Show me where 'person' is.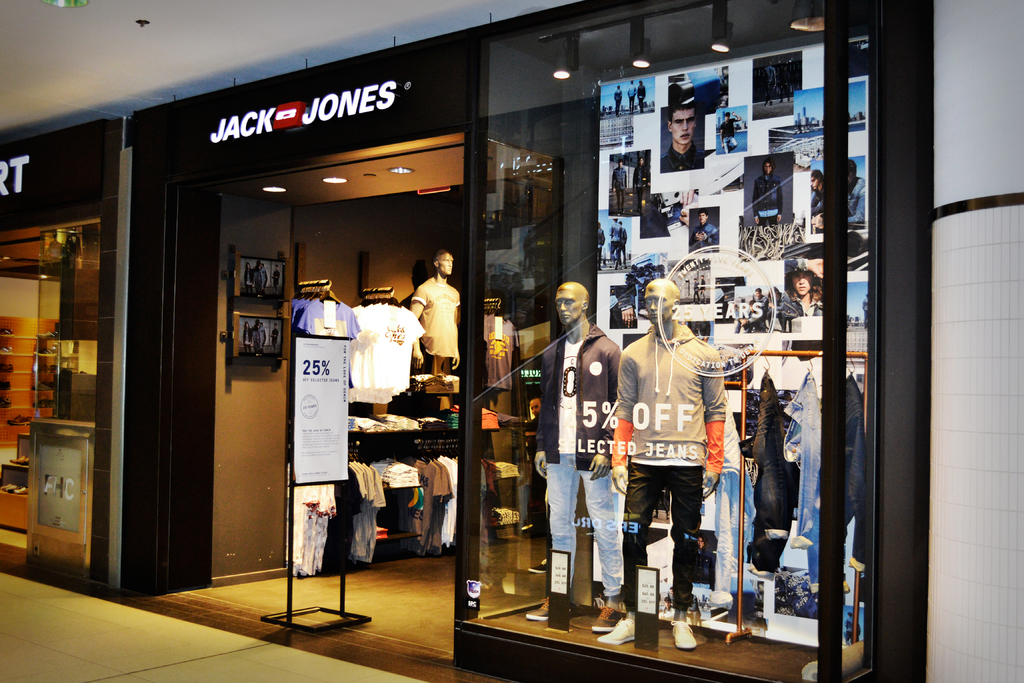
'person' is at crop(655, 489, 669, 522).
